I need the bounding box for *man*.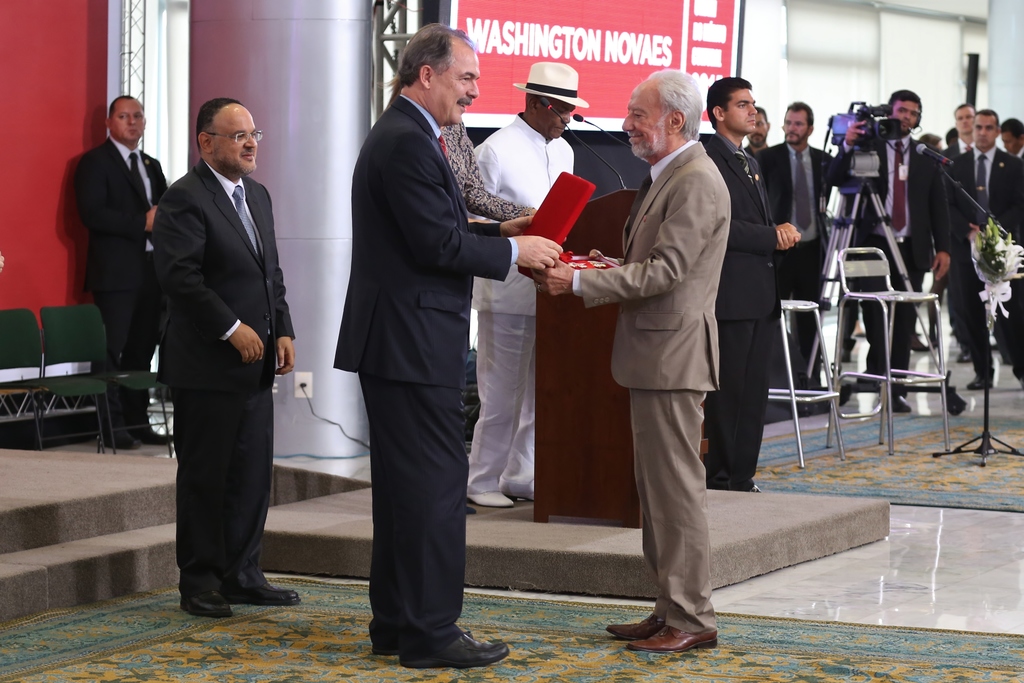
Here it is: (547, 57, 761, 663).
